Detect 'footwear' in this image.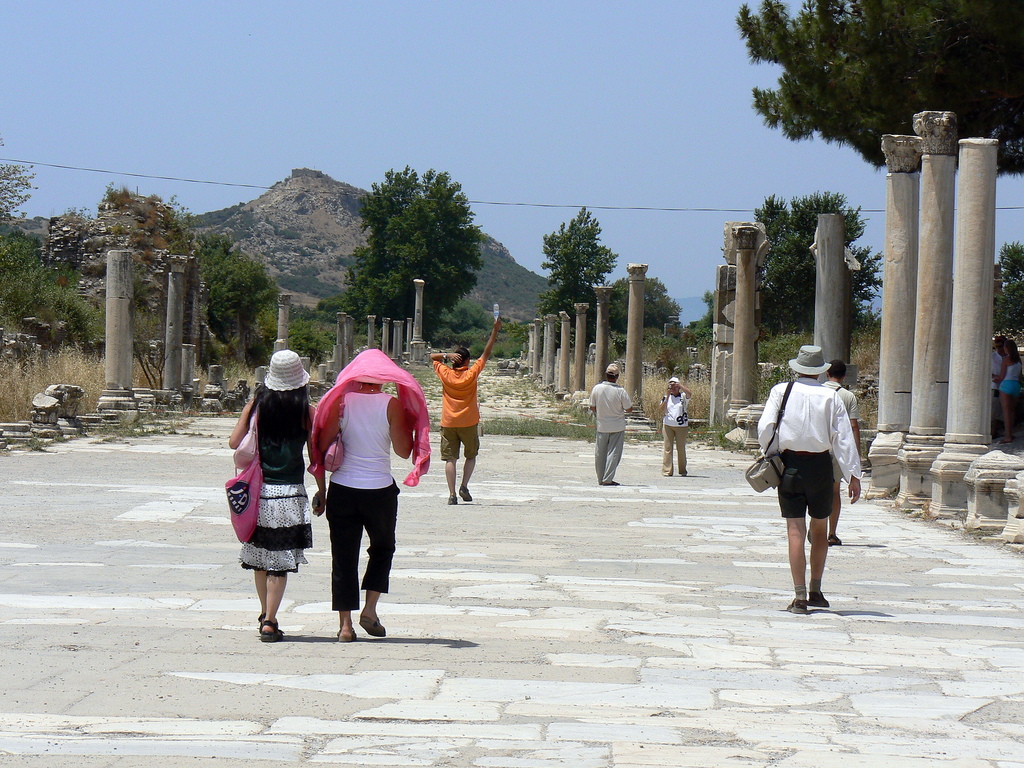
Detection: [260,619,284,641].
